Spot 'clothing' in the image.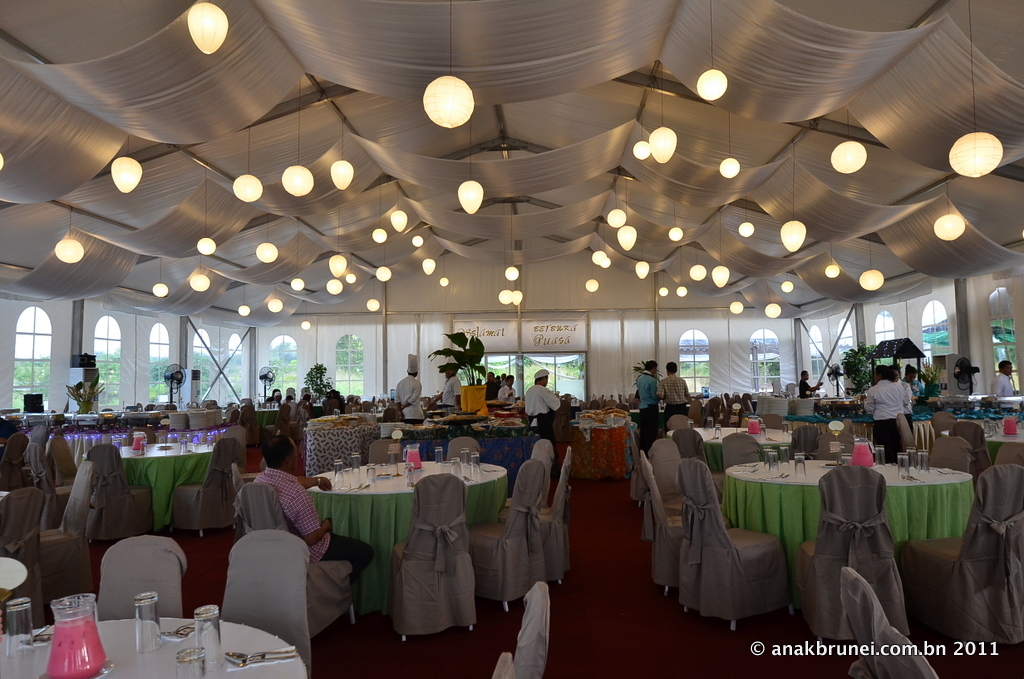
'clothing' found at [481, 379, 498, 401].
